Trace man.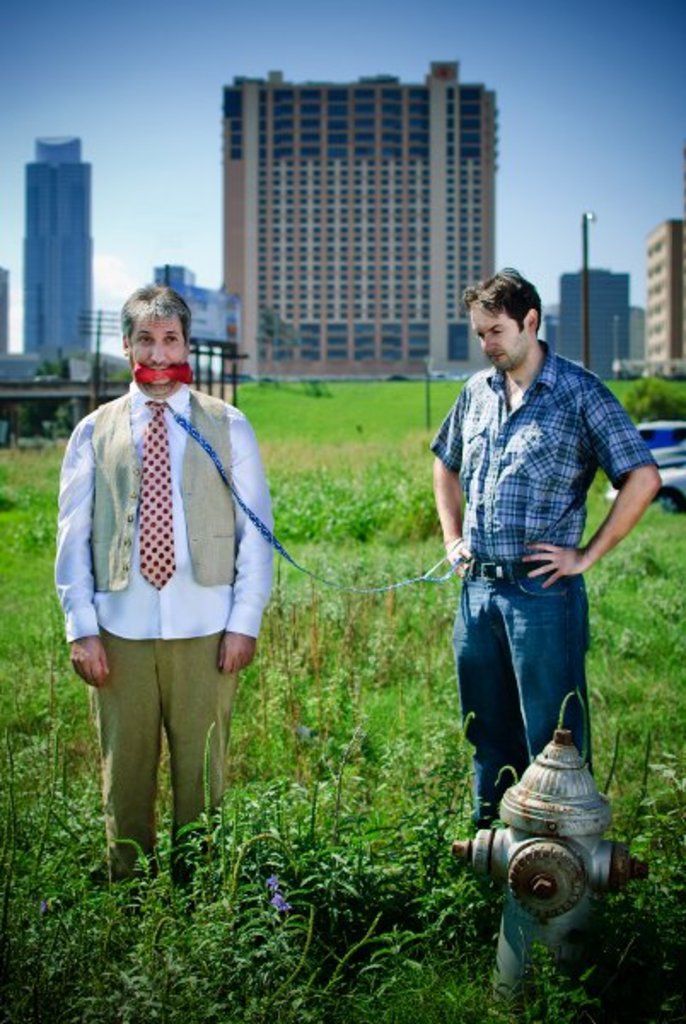
Traced to x1=38 y1=246 x2=297 y2=860.
